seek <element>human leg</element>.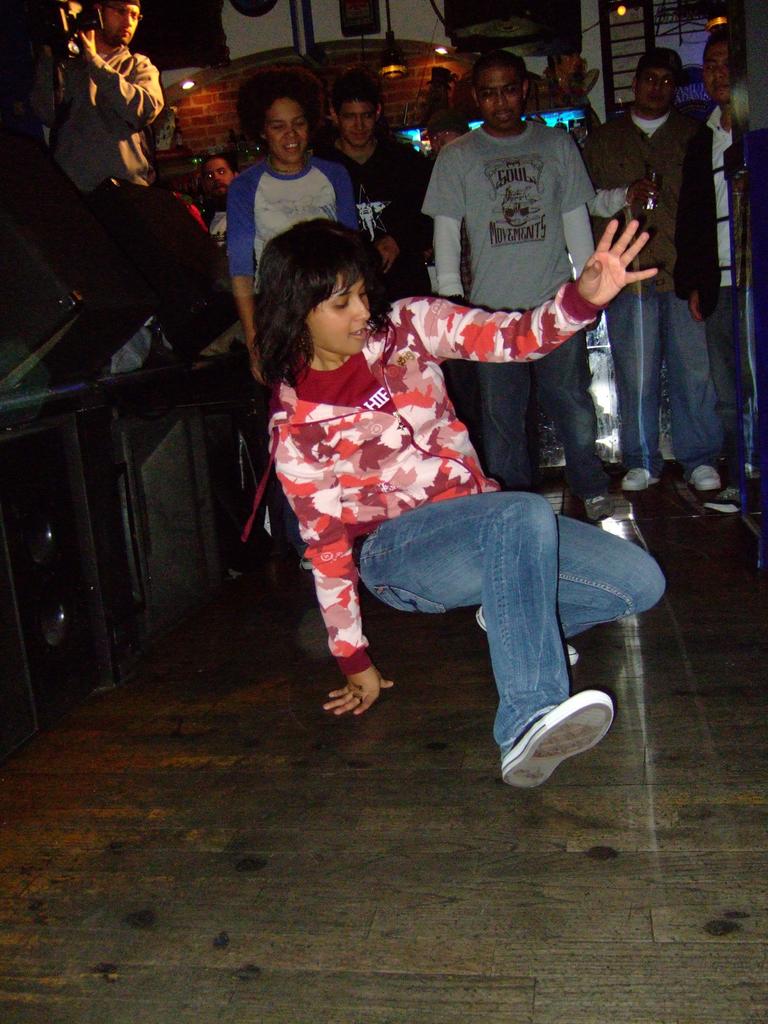
pyautogui.locateOnScreen(551, 325, 596, 484).
